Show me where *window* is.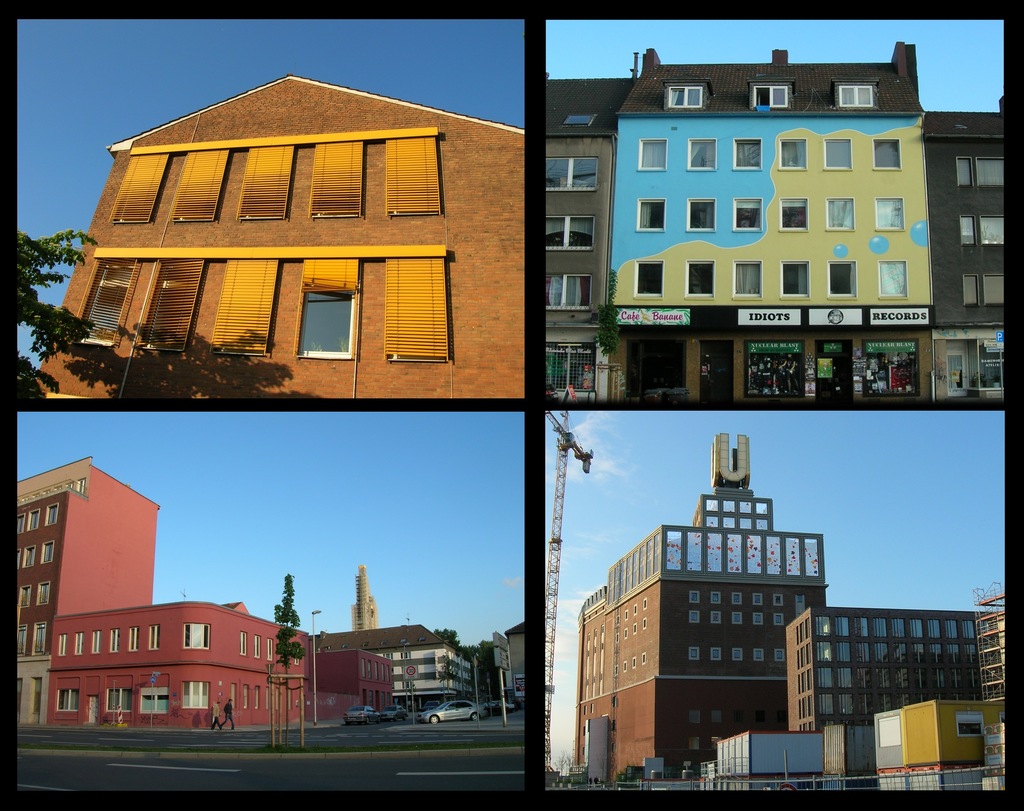
*window* is at region(385, 249, 449, 363).
